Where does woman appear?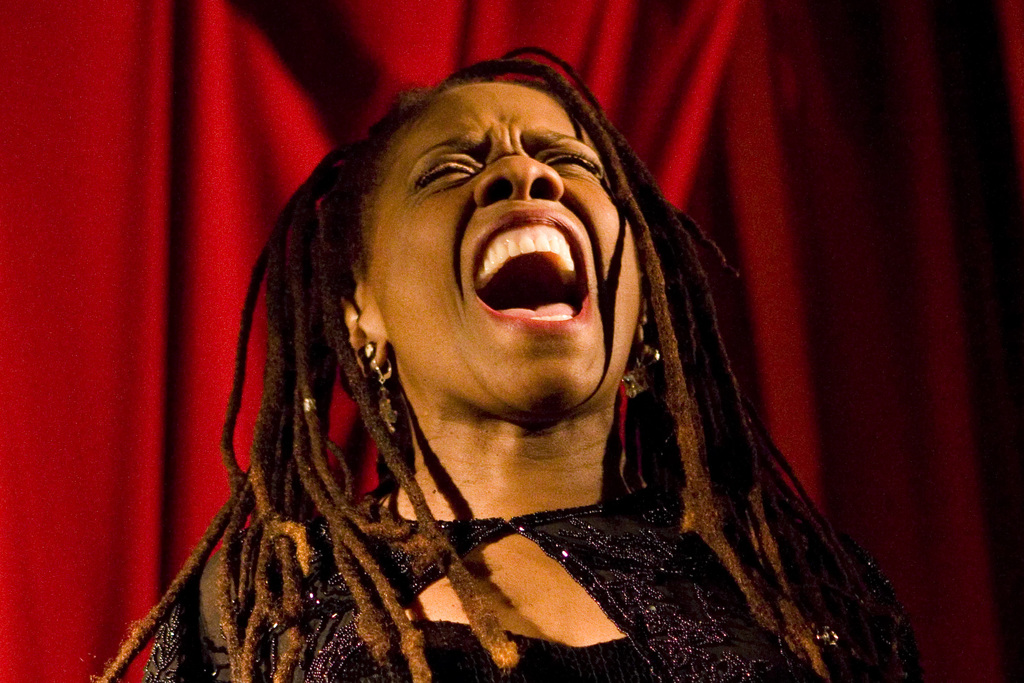
Appears at (83,42,922,682).
